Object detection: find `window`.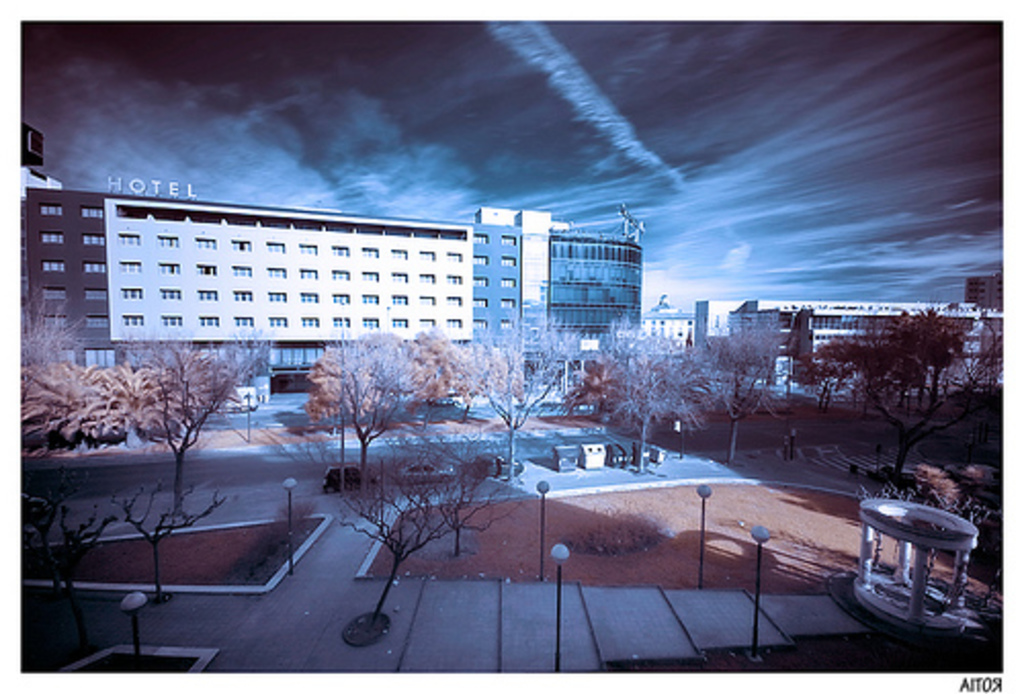
bbox=(229, 235, 254, 254).
